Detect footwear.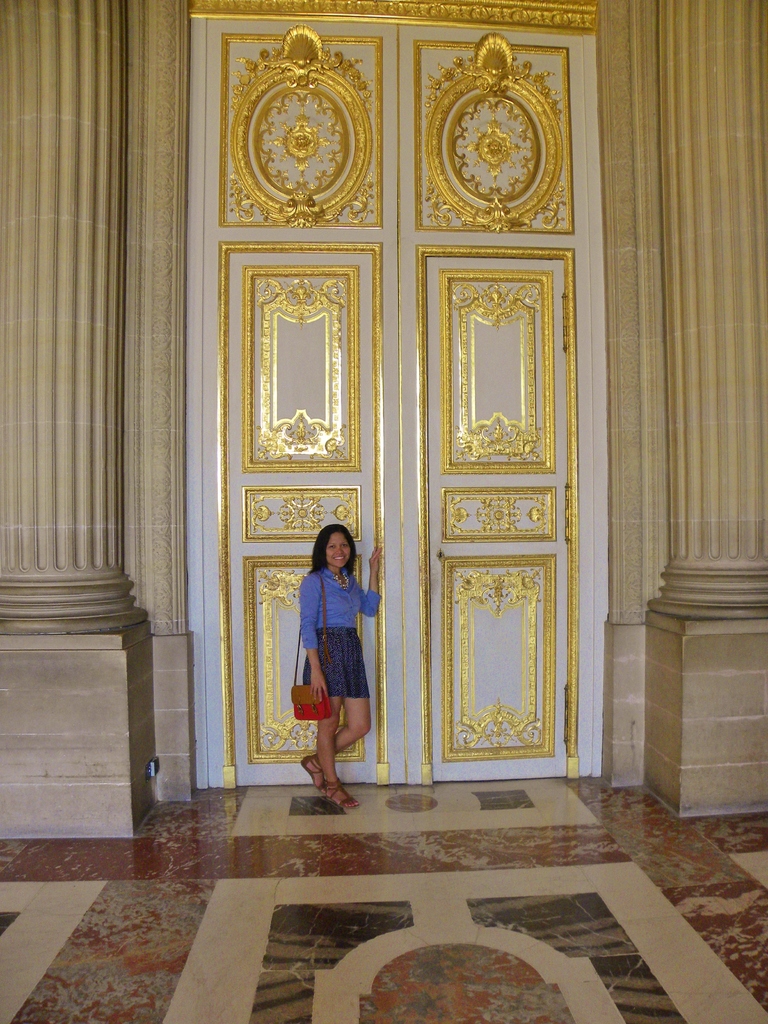
Detected at (x1=299, y1=753, x2=328, y2=796).
